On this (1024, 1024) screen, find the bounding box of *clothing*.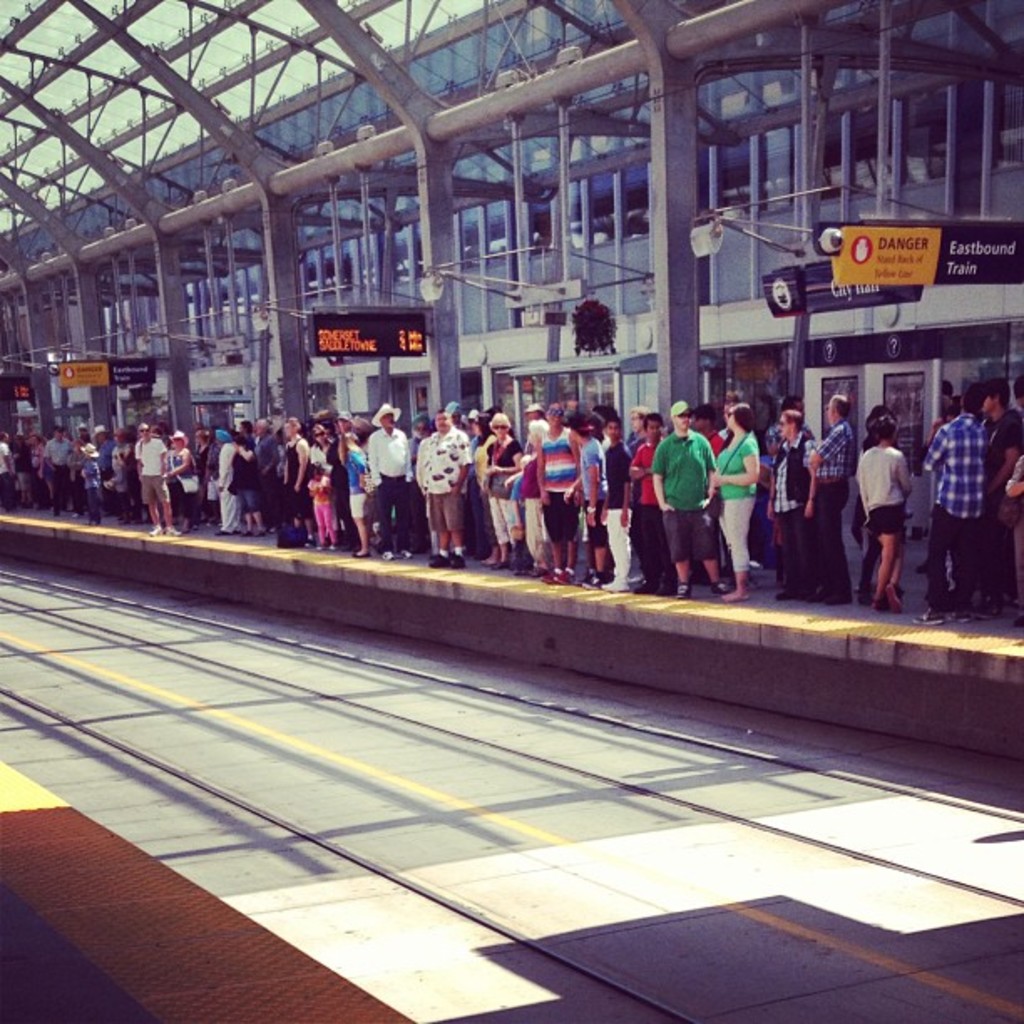
Bounding box: BBox(773, 432, 810, 581).
